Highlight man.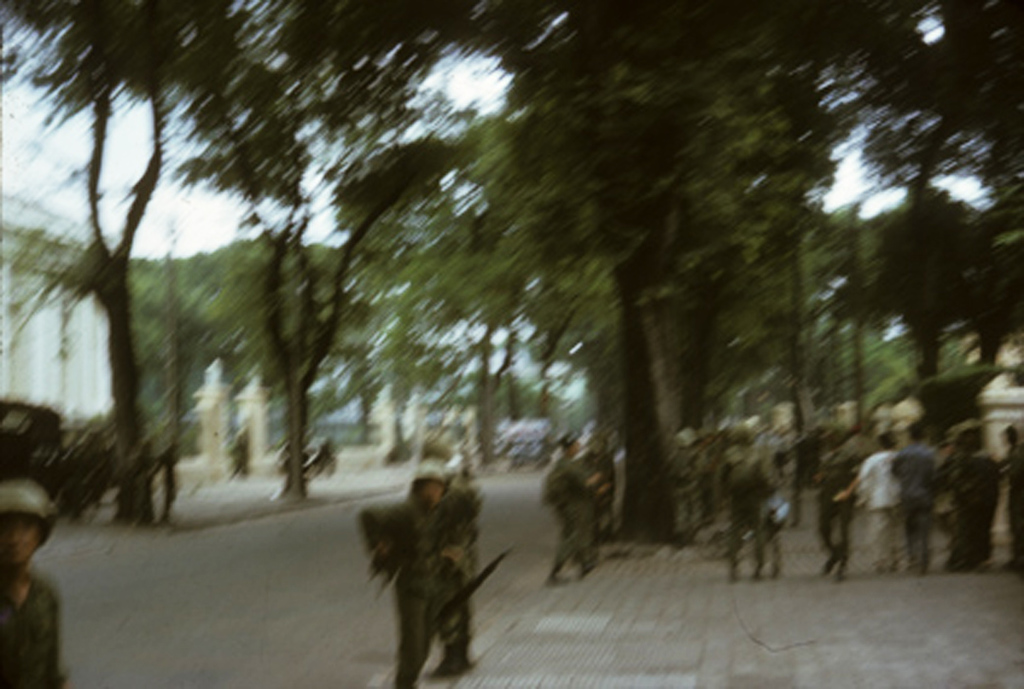
Highlighted region: 0, 477, 73, 688.
